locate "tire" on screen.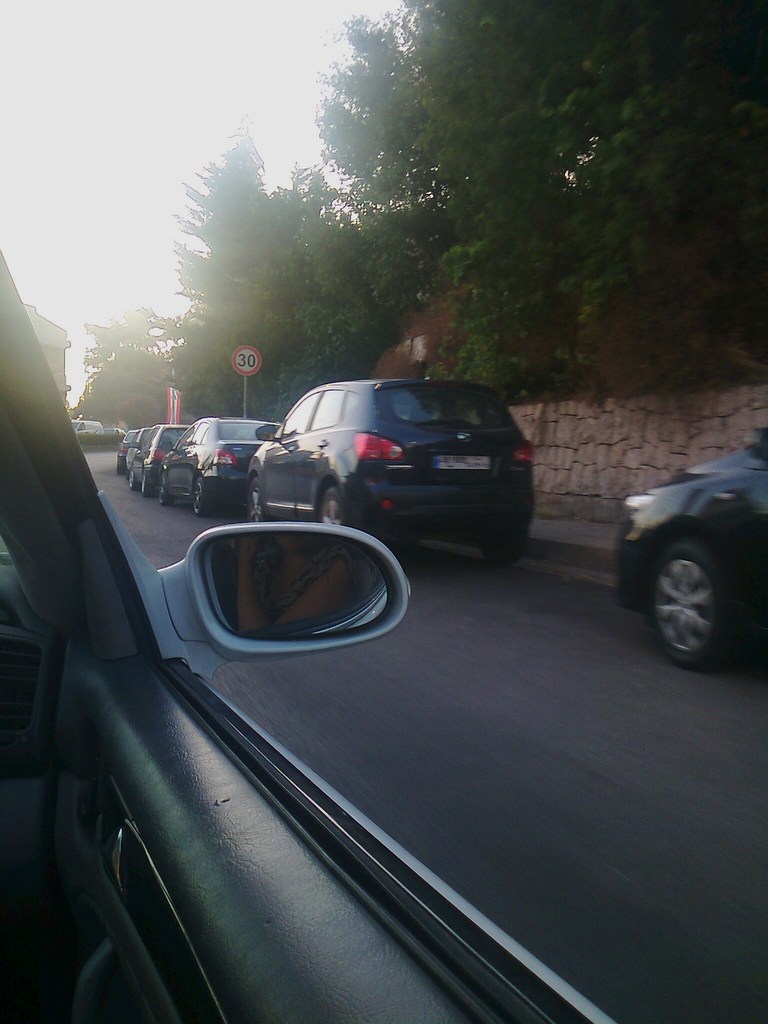
On screen at rect(138, 468, 150, 491).
